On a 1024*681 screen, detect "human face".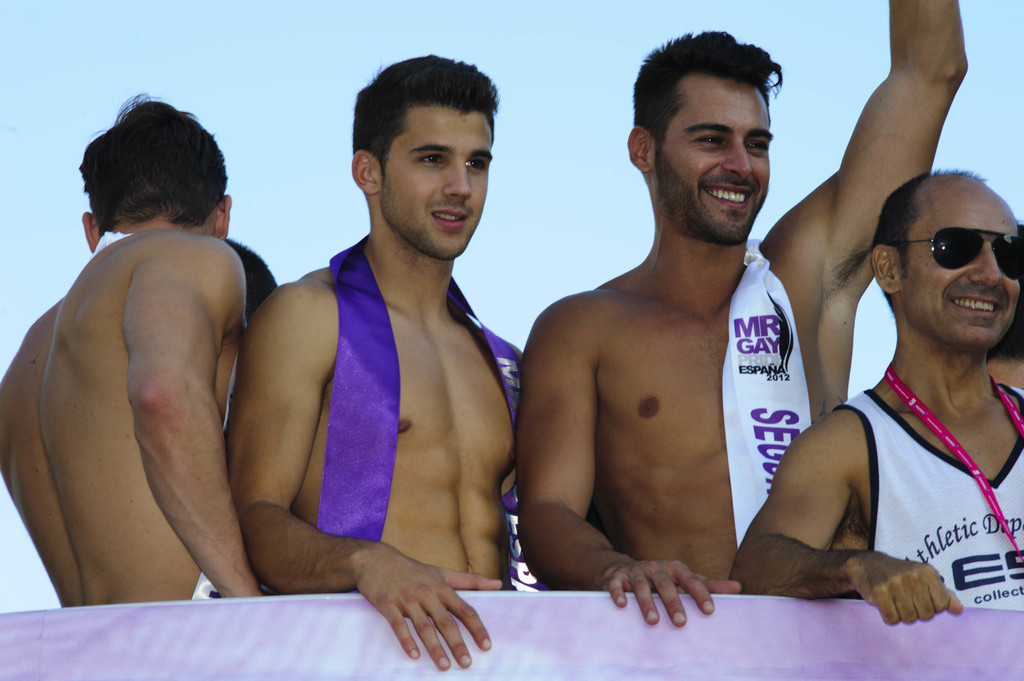
(left=909, top=202, right=1023, bottom=355).
